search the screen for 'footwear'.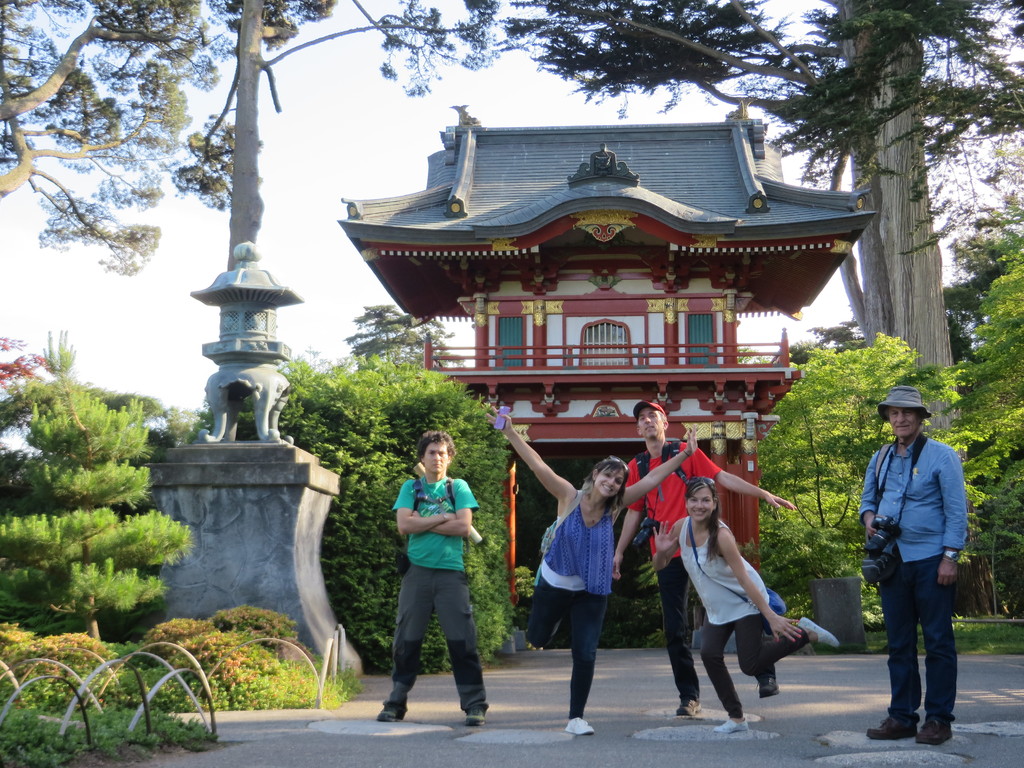
Found at x1=566, y1=720, x2=592, y2=736.
